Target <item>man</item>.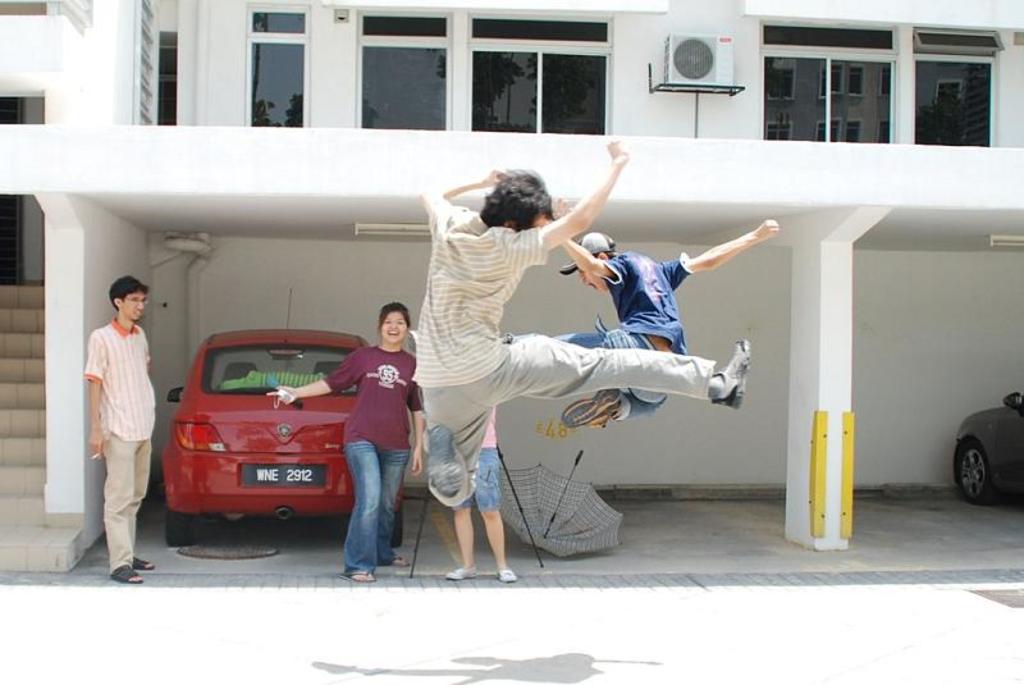
Target region: [x1=374, y1=168, x2=735, y2=521].
